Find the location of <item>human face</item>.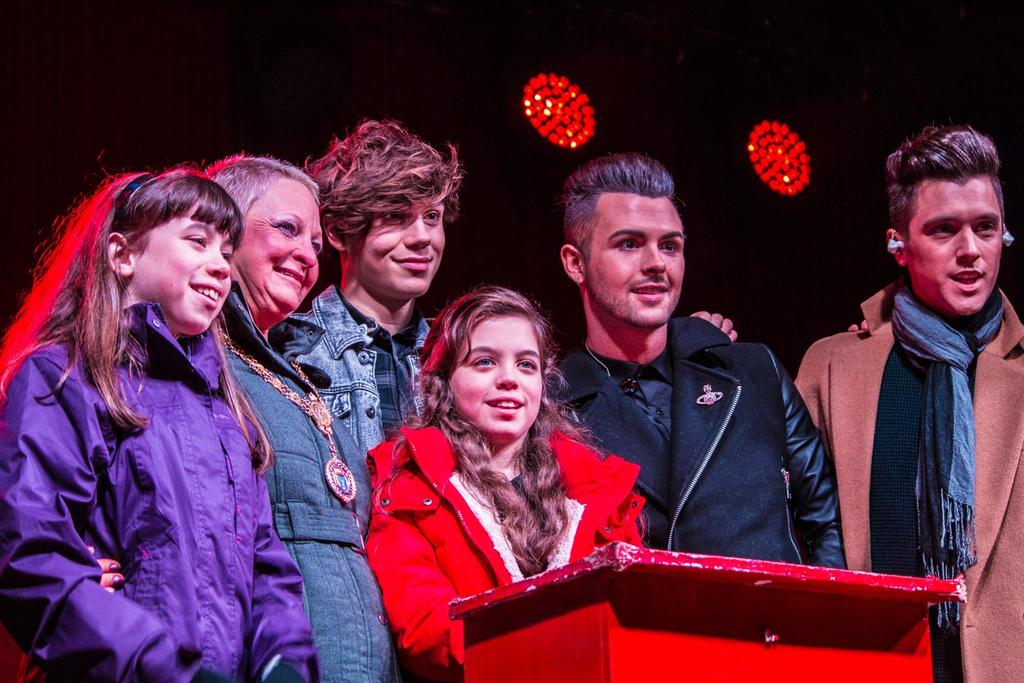
Location: (910, 171, 1007, 317).
